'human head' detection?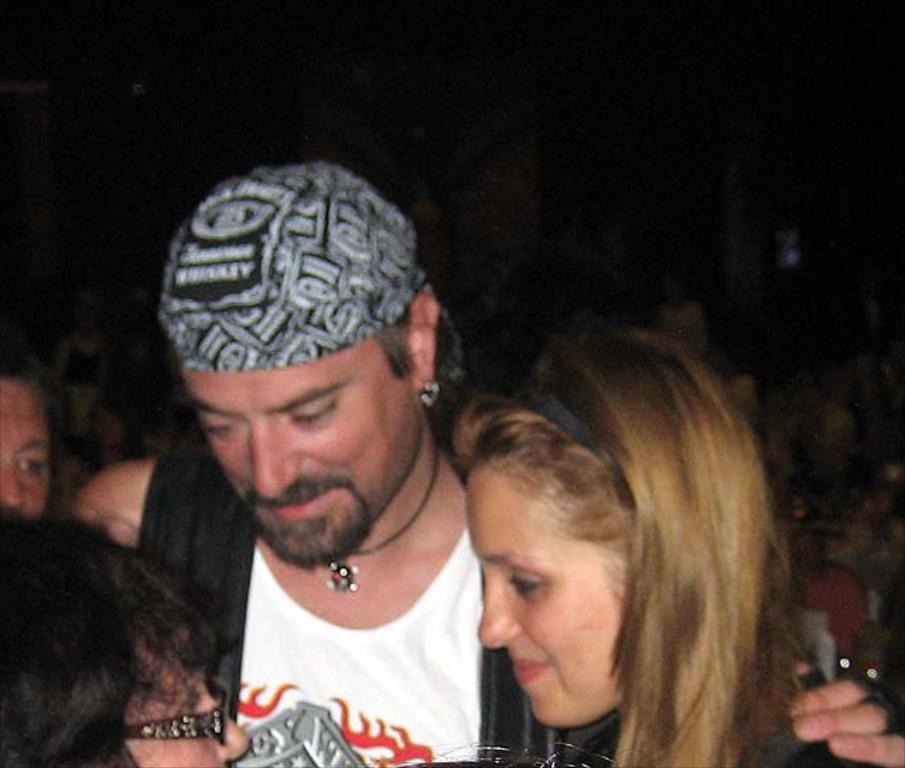
(156,158,443,570)
